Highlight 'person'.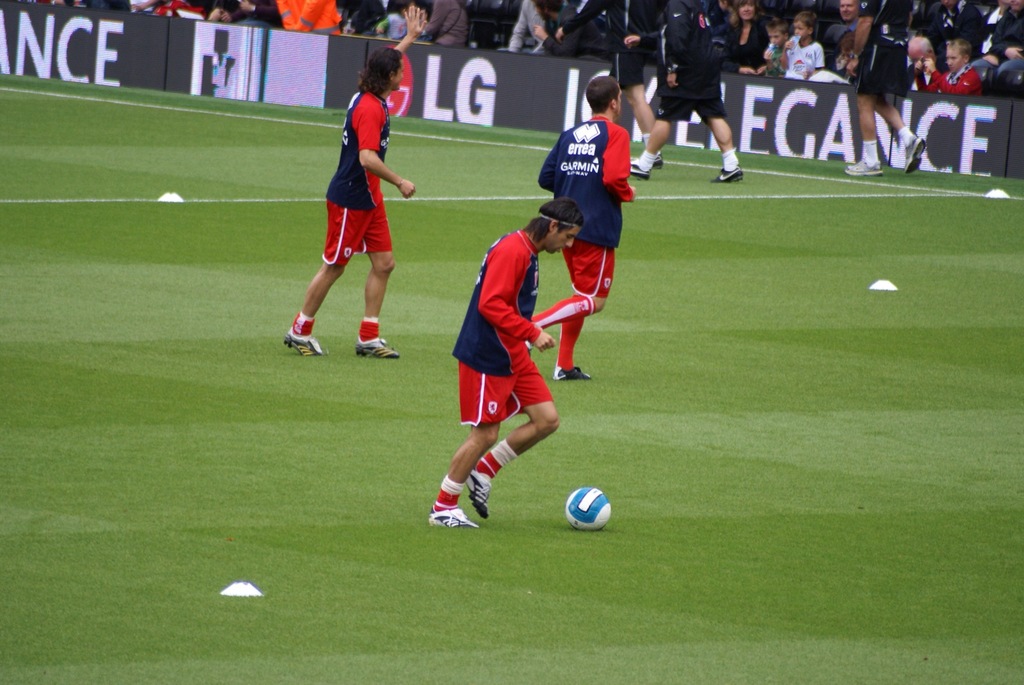
Highlighted region: rect(845, 0, 924, 177).
